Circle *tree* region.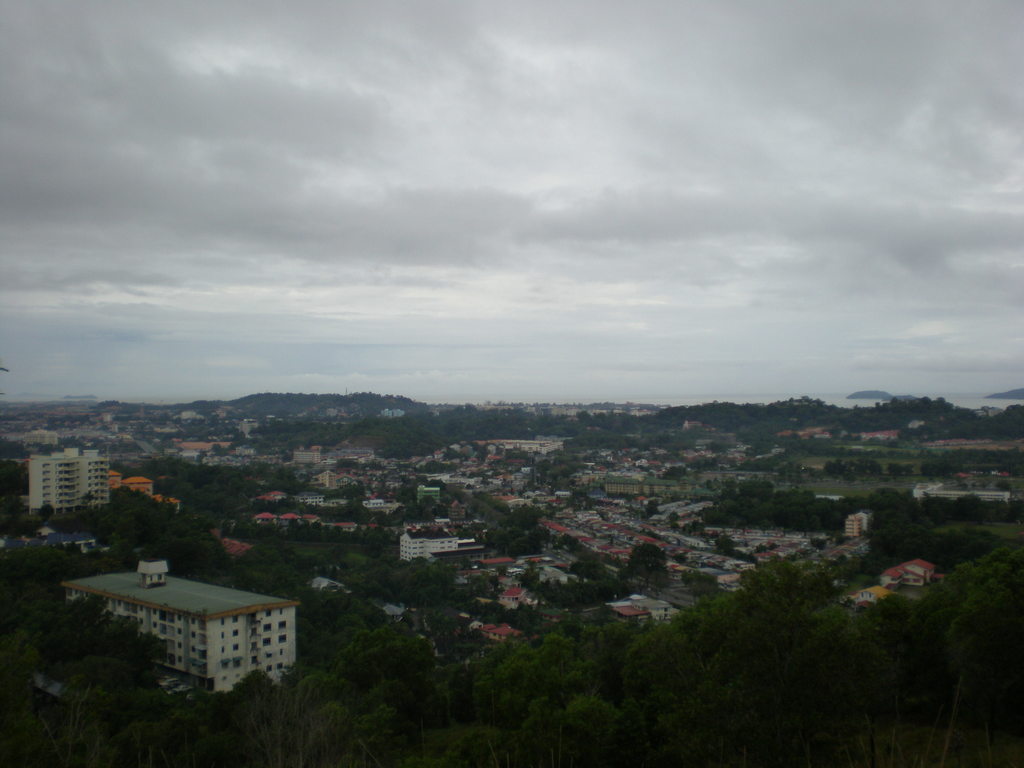
Region: <bbox>305, 592, 384, 662</bbox>.
